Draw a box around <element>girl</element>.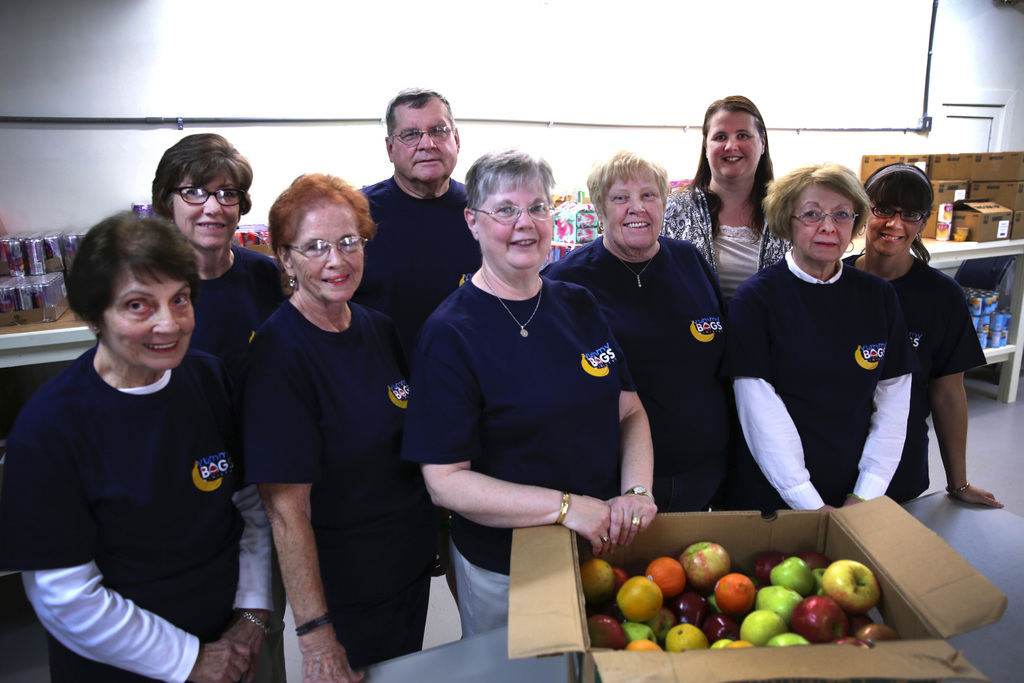
404,145,653,605.
